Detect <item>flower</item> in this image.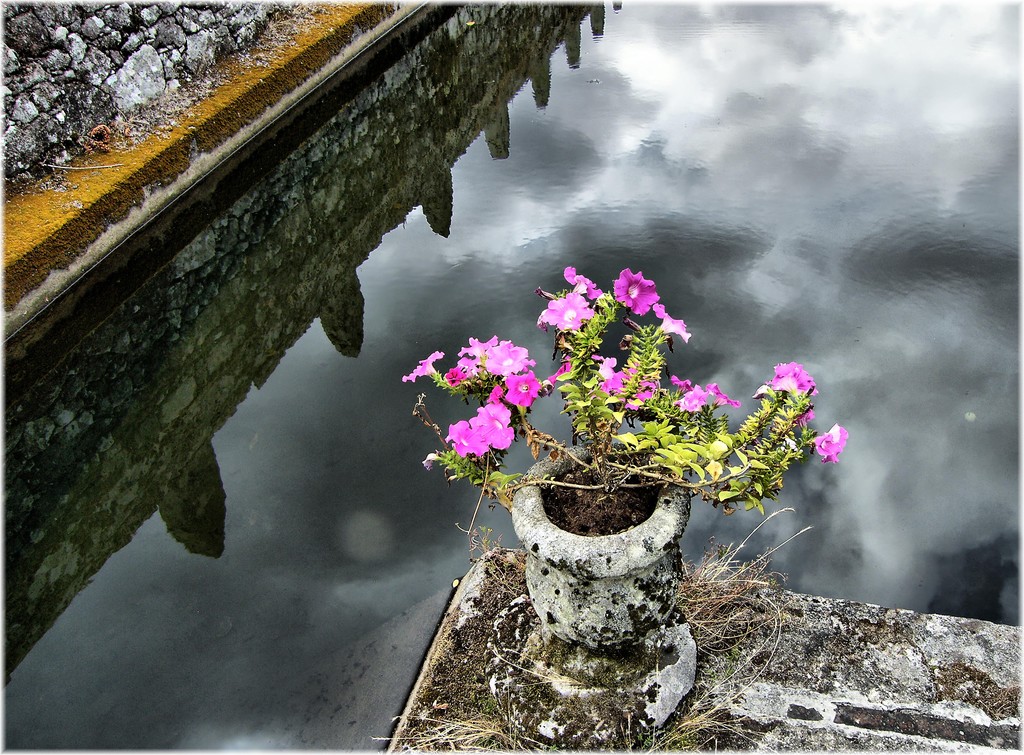
Detection: box=[505, 371, 545, 408].
